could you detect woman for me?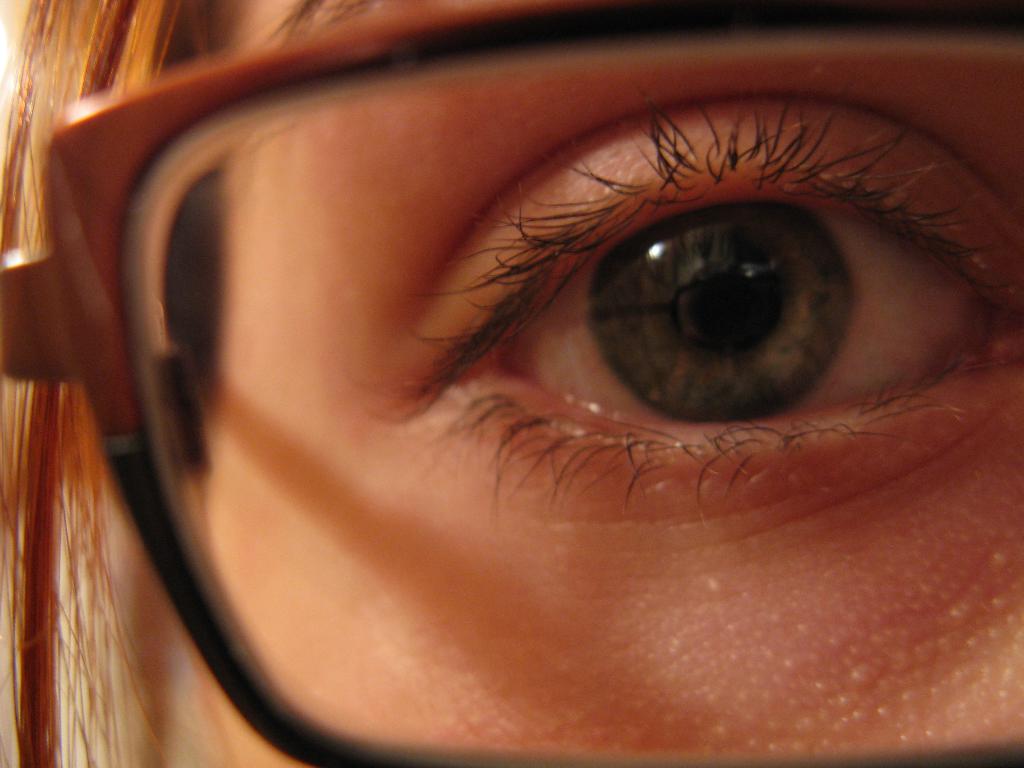
Detection result: {"left": 0, "top": 0, "right": 1023, "bottom": 767}.
